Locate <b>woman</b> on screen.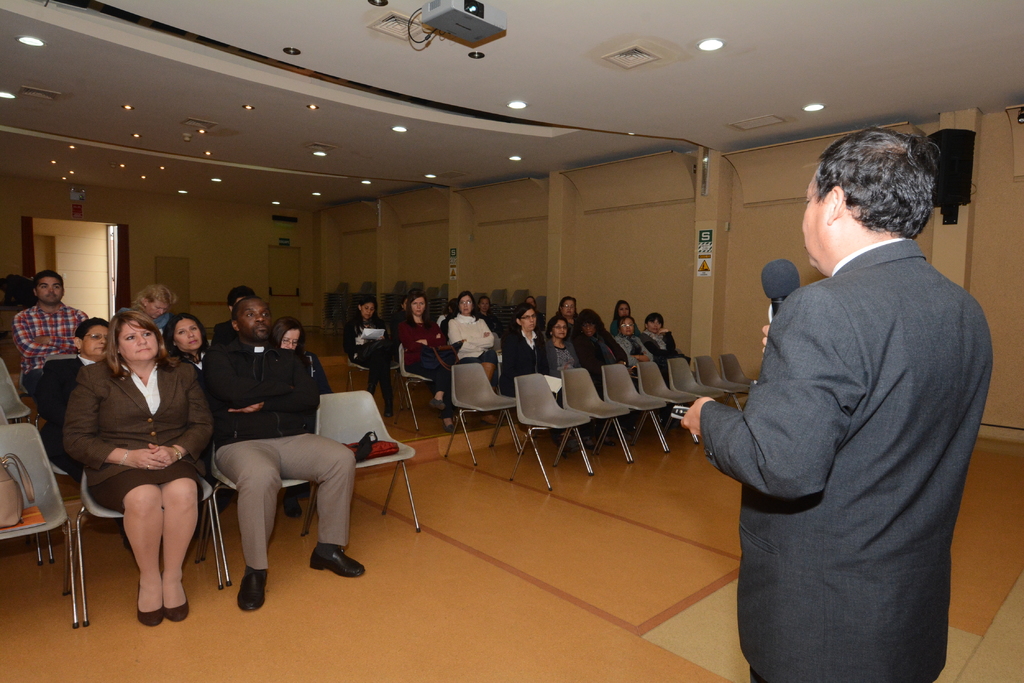
On screen at <bbox>567, 309, 643, 442</bbox>.
